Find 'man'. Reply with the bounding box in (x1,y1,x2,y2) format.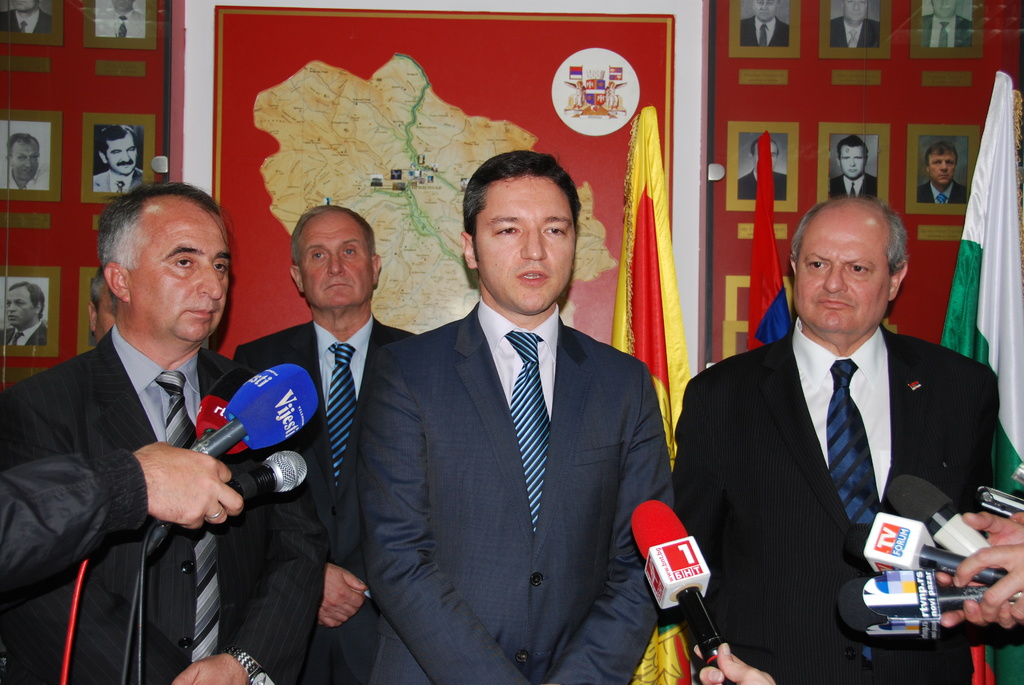
(735,139,793,197).
